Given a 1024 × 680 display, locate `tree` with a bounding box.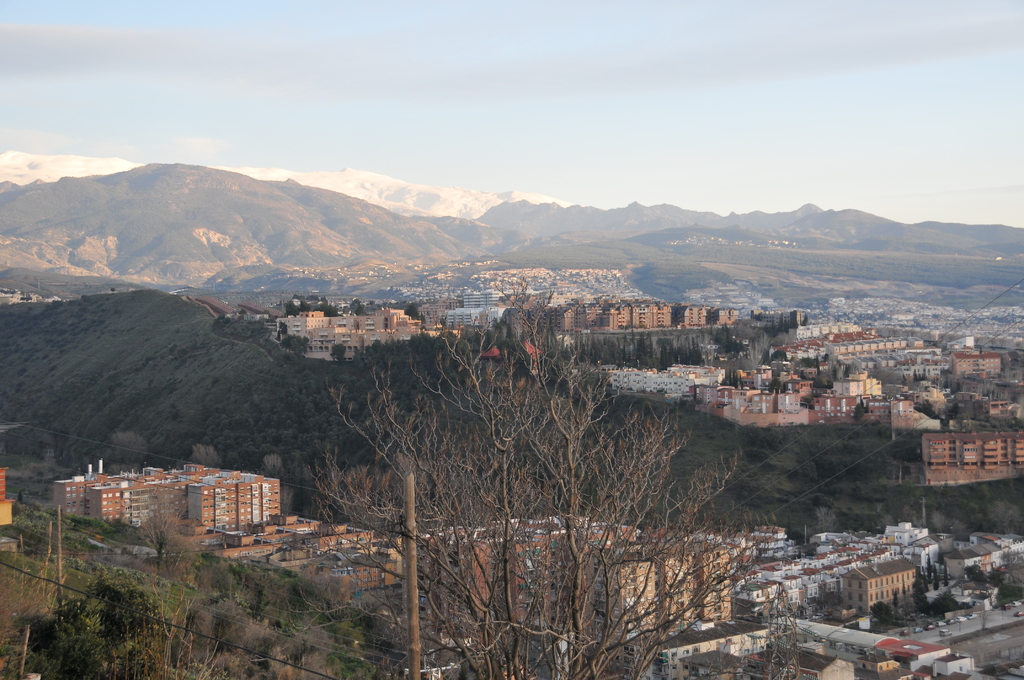
Located: {"x1": 988, "y1": 565, "x2": 1005, "y2": 590}.
